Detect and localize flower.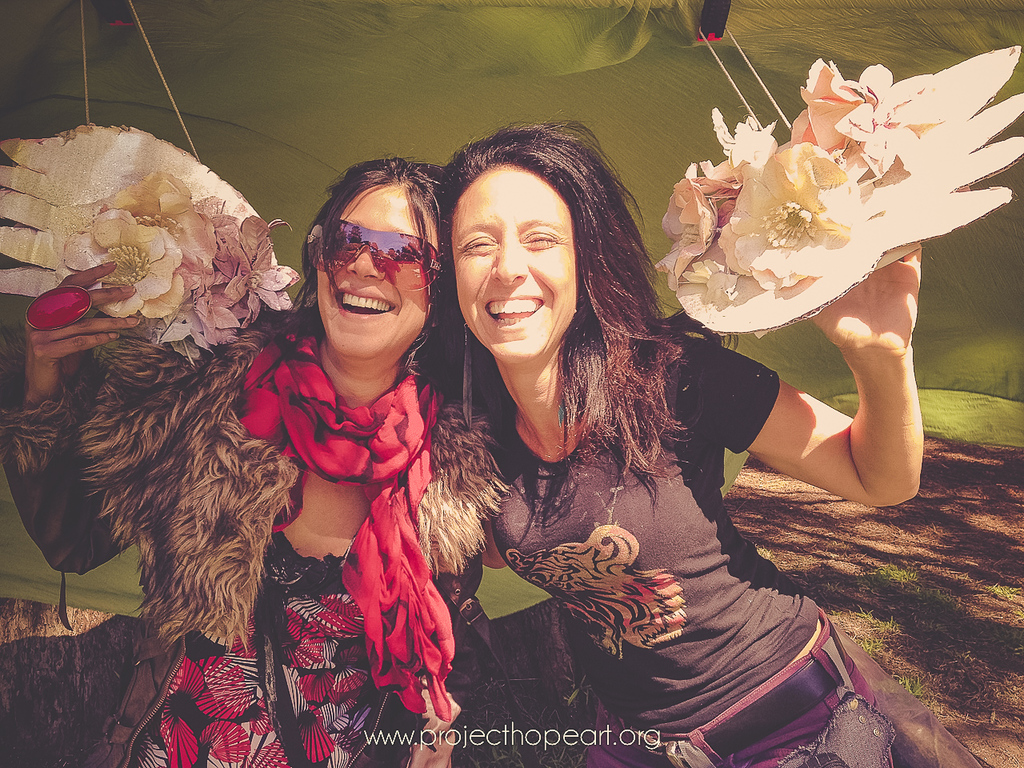
Localized at left=722, top=138, right=849, bottom=296.
